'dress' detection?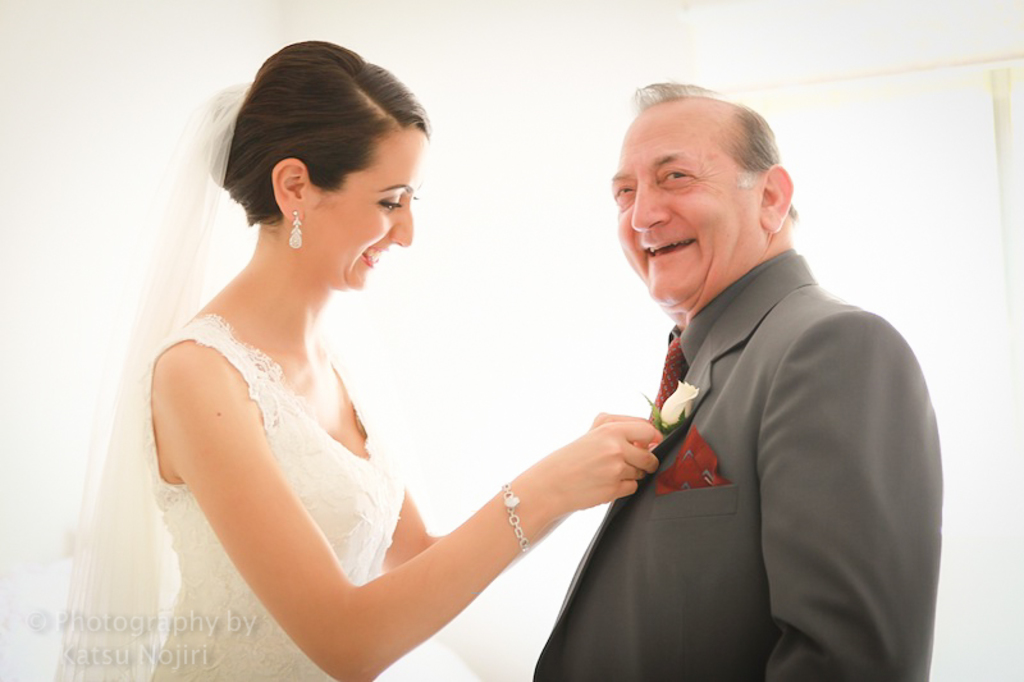
region(146, 307, 408, 681)
